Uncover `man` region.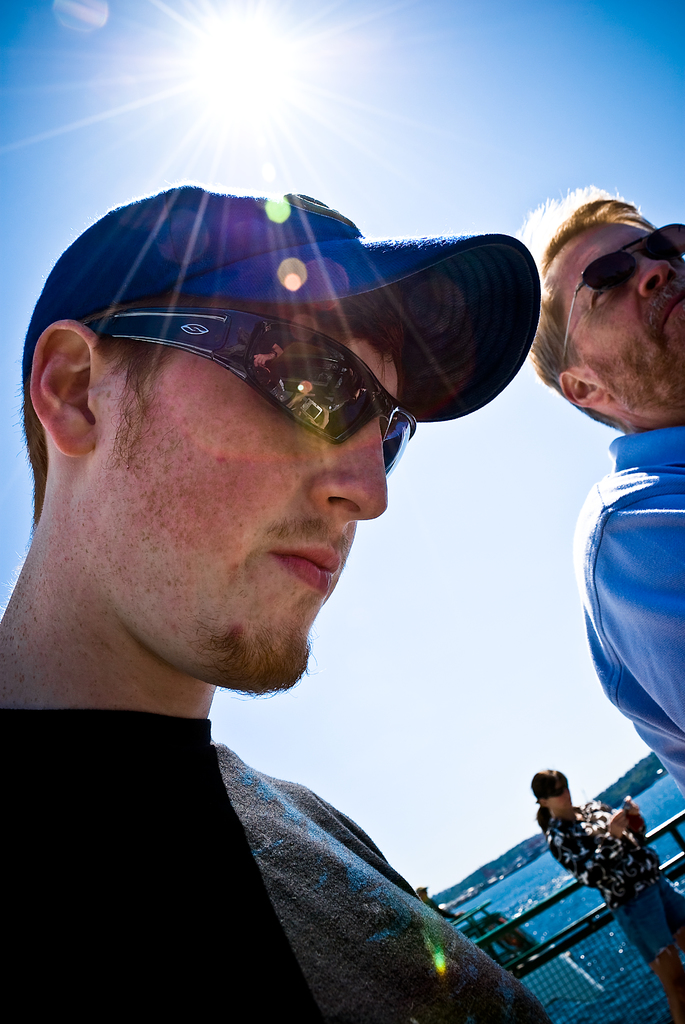
Uncovered: select_region(4, 189, 618, 995).
